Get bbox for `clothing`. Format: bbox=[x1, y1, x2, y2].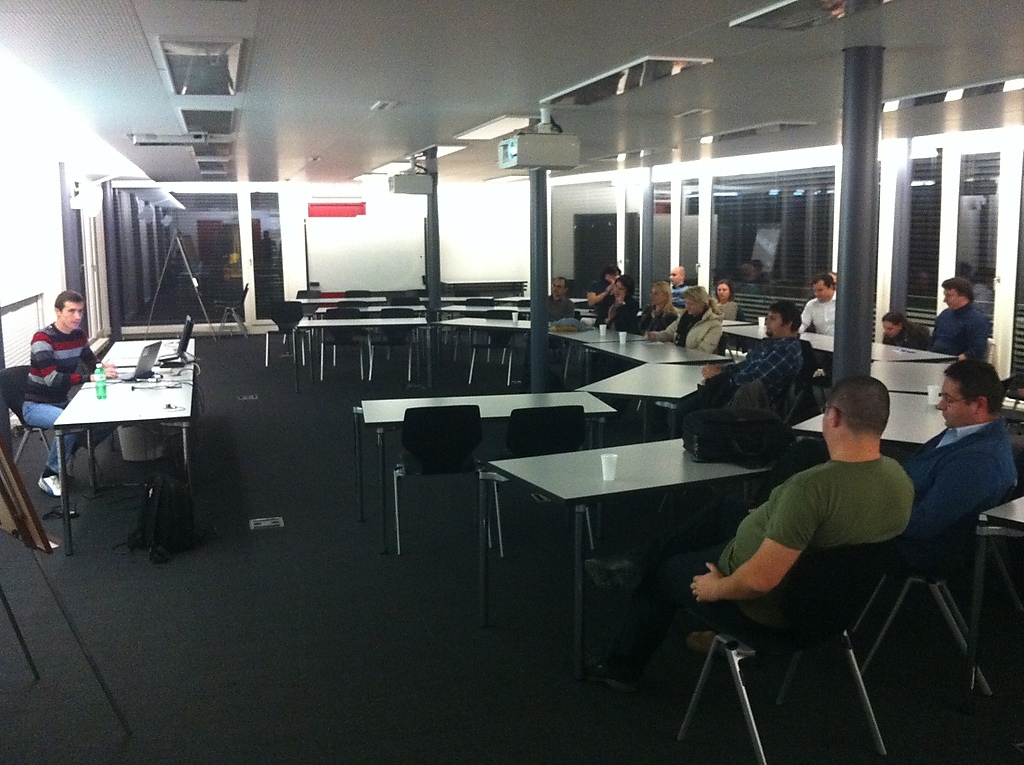
bbox=[903, 417, 1021, 575].
